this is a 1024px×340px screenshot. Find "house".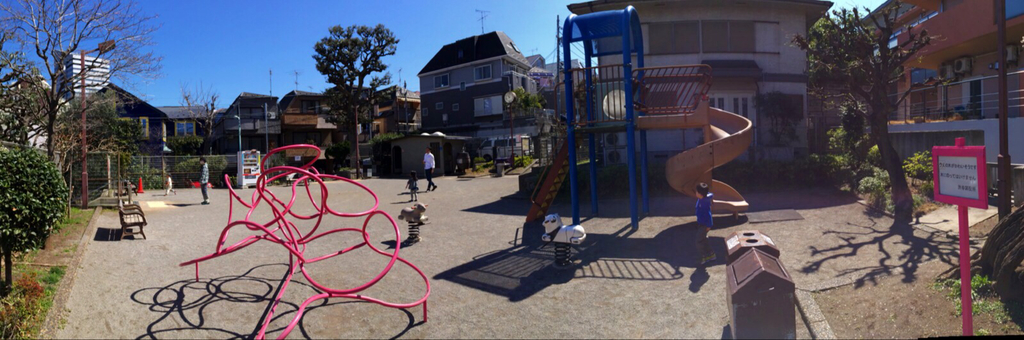
Bounding box: (left=287, top=83, right=337, bottom=161).
